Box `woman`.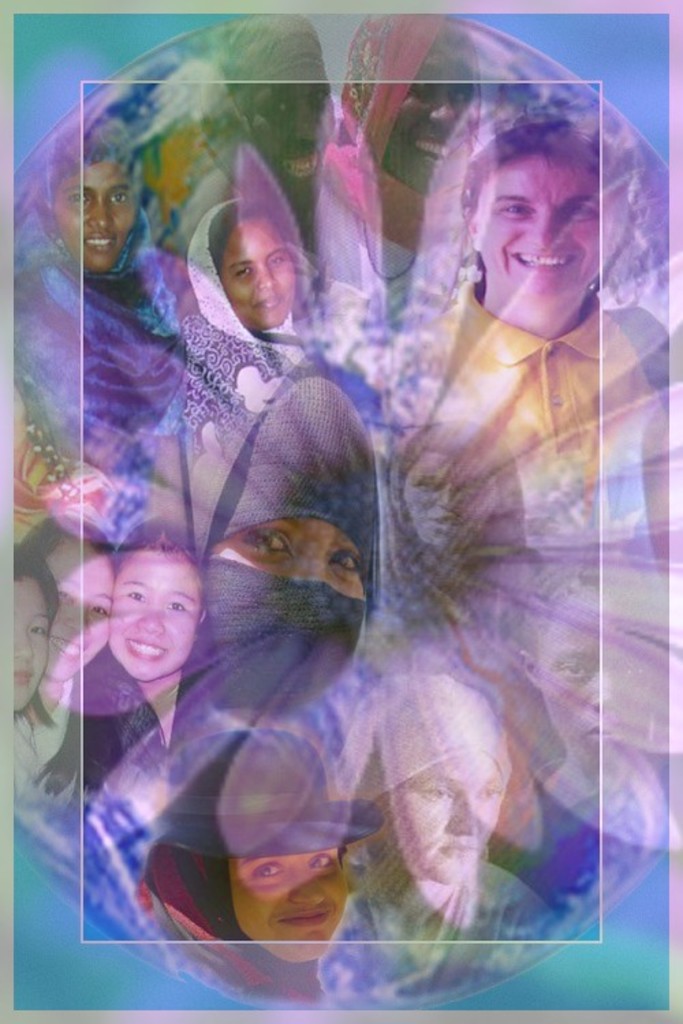
bbox=(173, 183, 332, 459).
